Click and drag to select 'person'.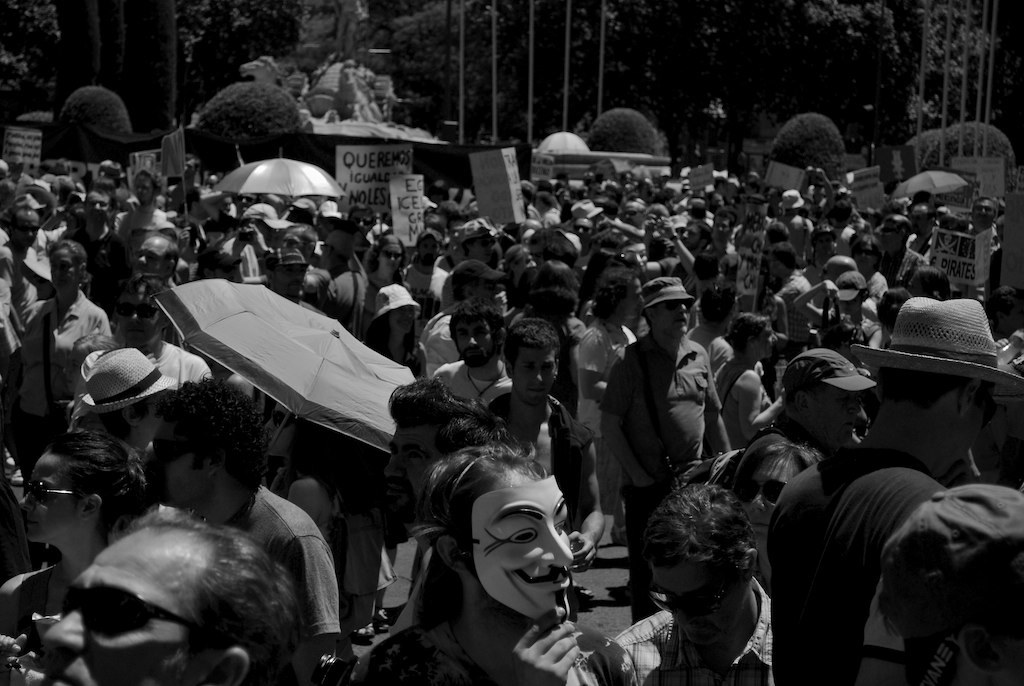
Selection: 140,237,172,282.
